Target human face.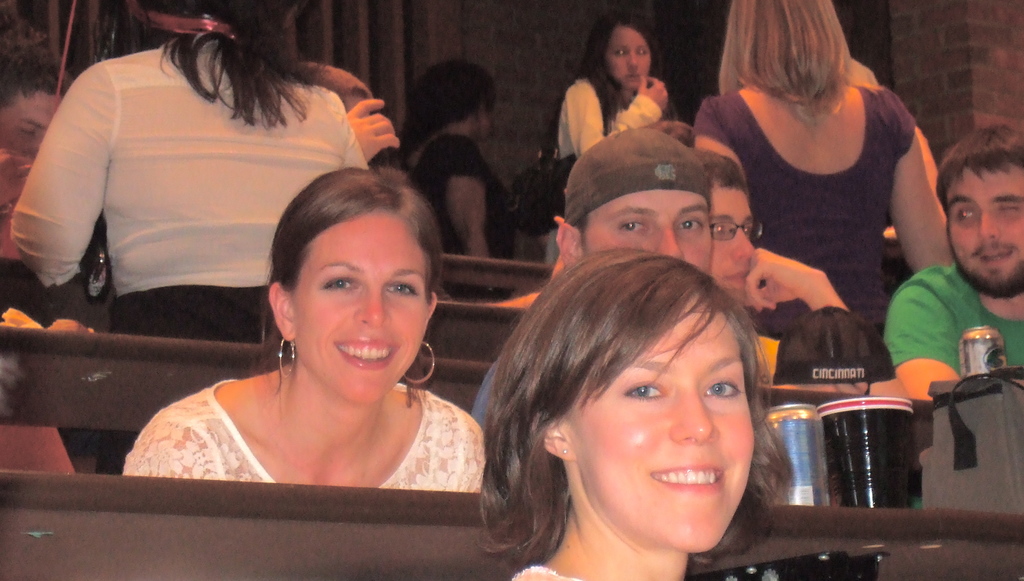
Target region: left=0, top=93, right=64, bottom=163.
